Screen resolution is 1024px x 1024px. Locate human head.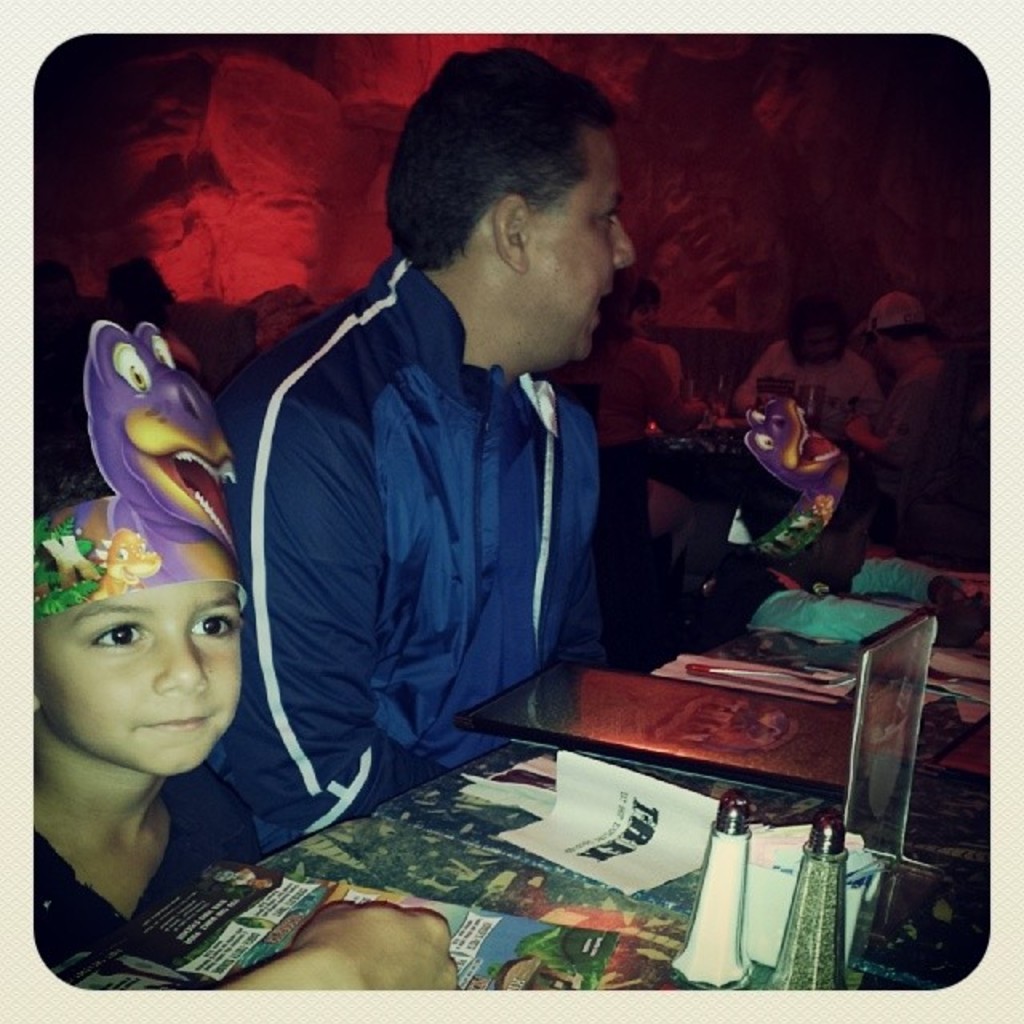
(786,294,843,365).
